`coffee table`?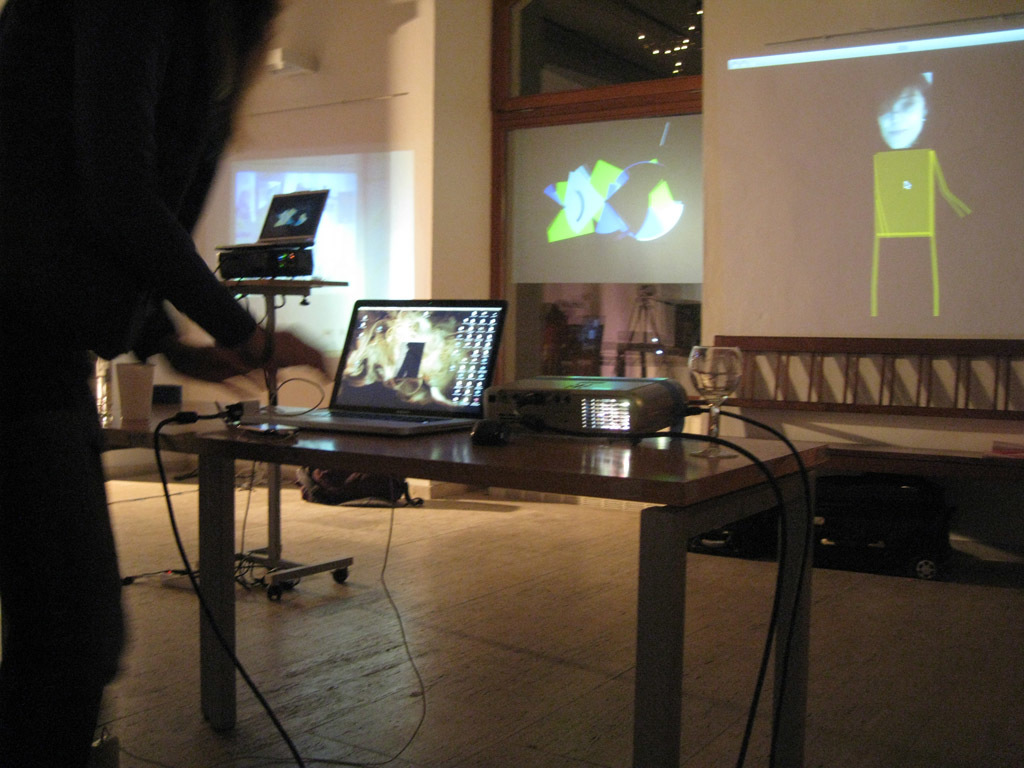
detection(103, 401, 828, 767)
